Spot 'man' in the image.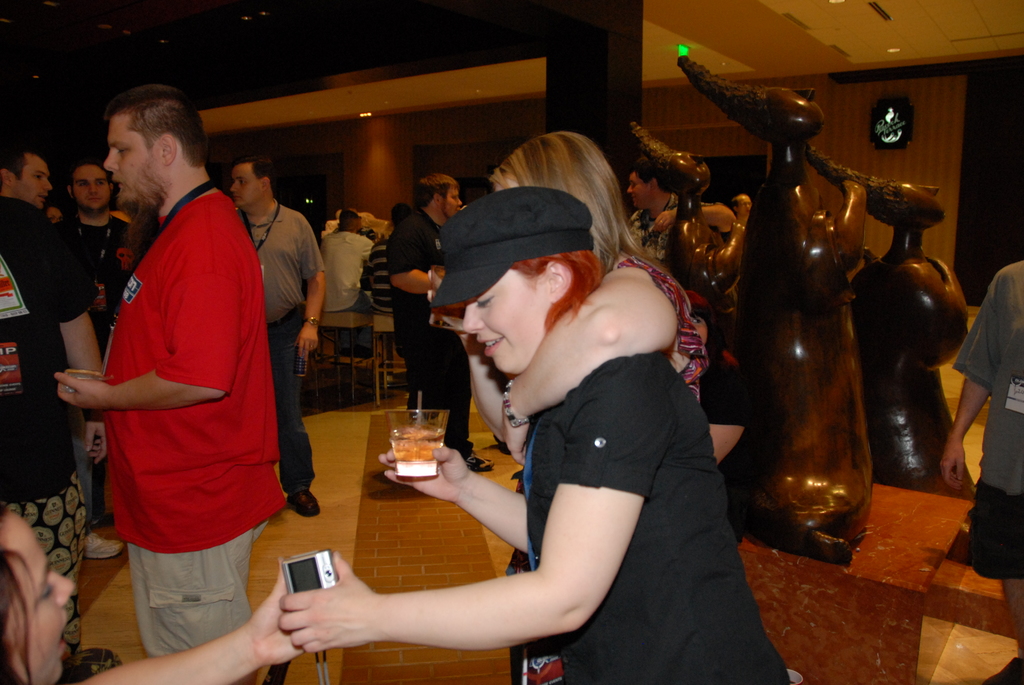
'man' found at (52, 80, 294, 684).
